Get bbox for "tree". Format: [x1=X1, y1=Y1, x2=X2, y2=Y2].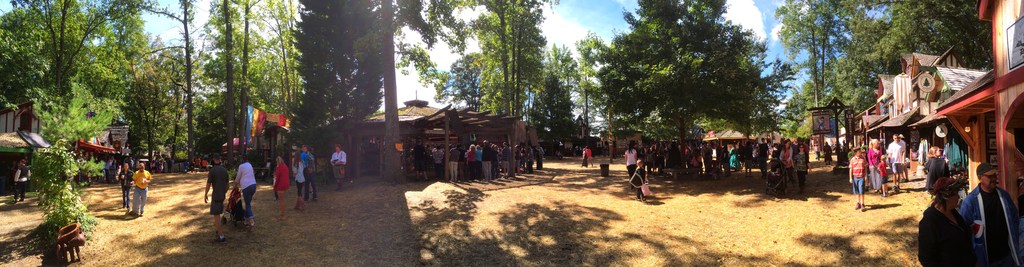
[x1=774, y1=0, x2=858, y2=101].
